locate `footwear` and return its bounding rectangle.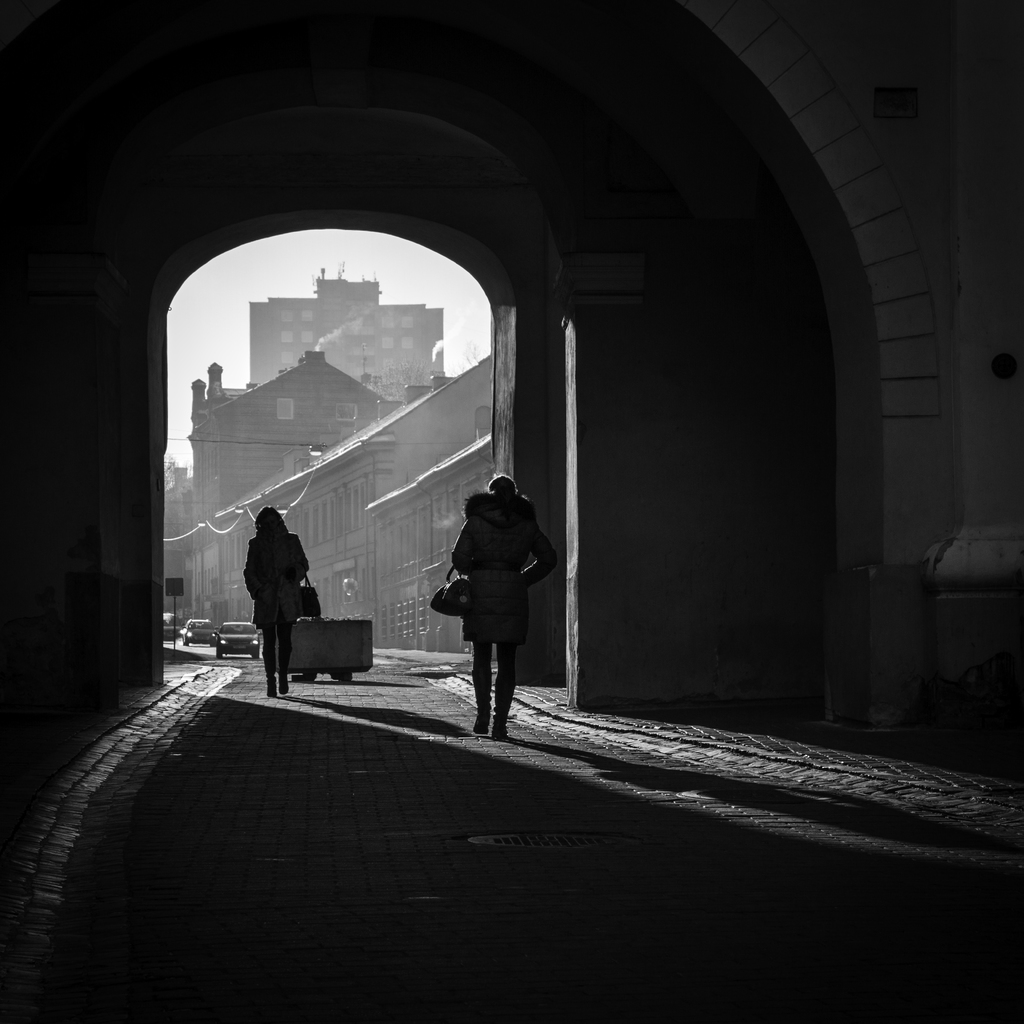
BBox(279, 683, 290, 695).
